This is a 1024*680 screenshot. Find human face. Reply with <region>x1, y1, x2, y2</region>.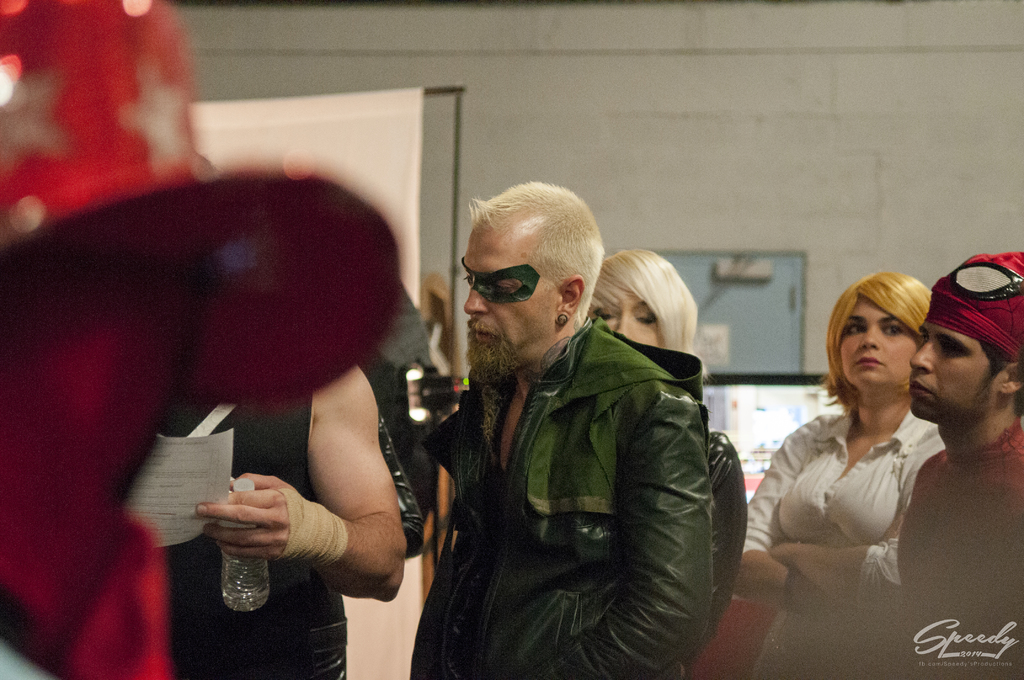
<region>904, 320, 1000, 415</region>.
